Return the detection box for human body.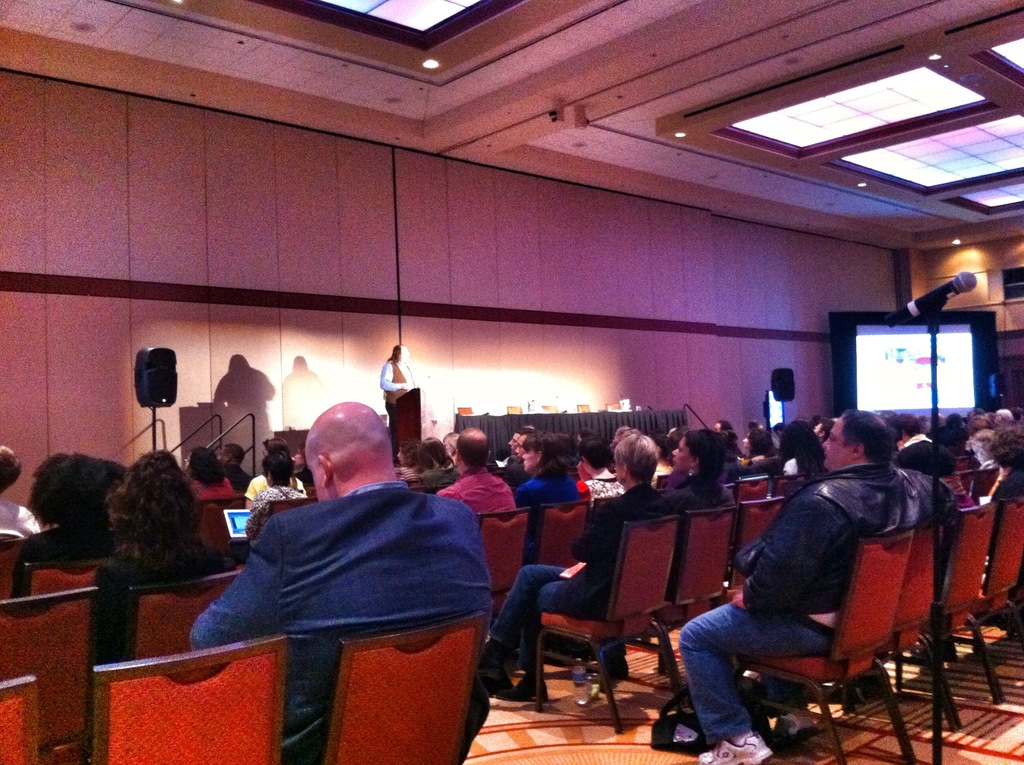
(181, 398, 486, 757).
